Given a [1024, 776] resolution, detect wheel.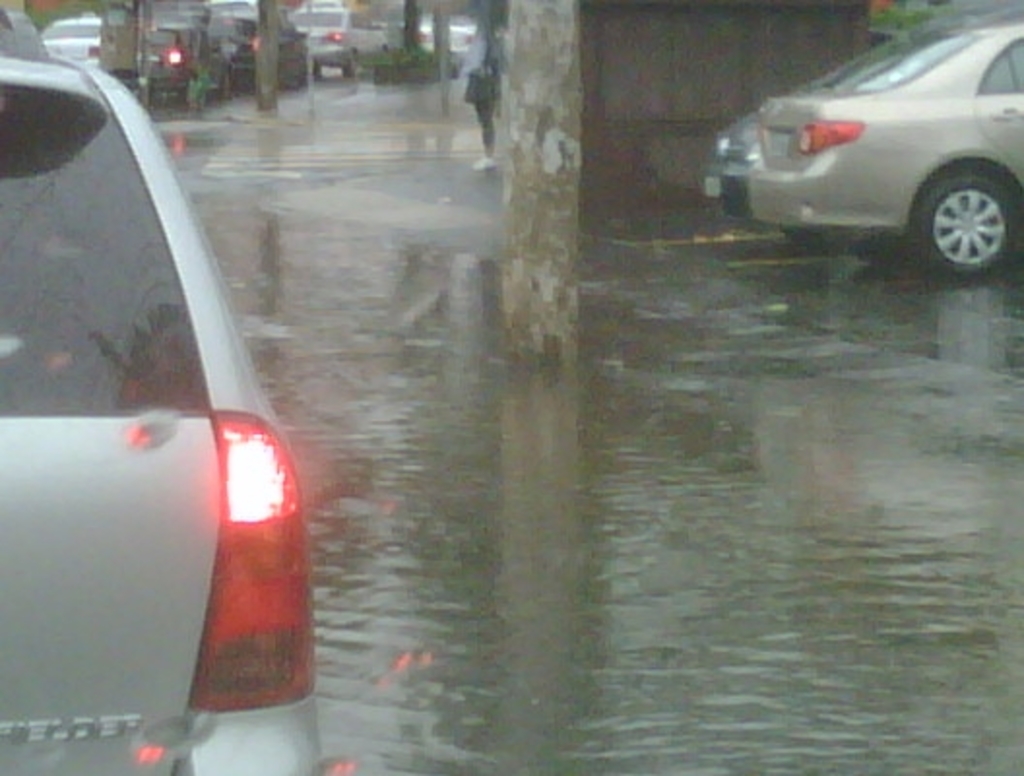
784, 223, 824, 244.
